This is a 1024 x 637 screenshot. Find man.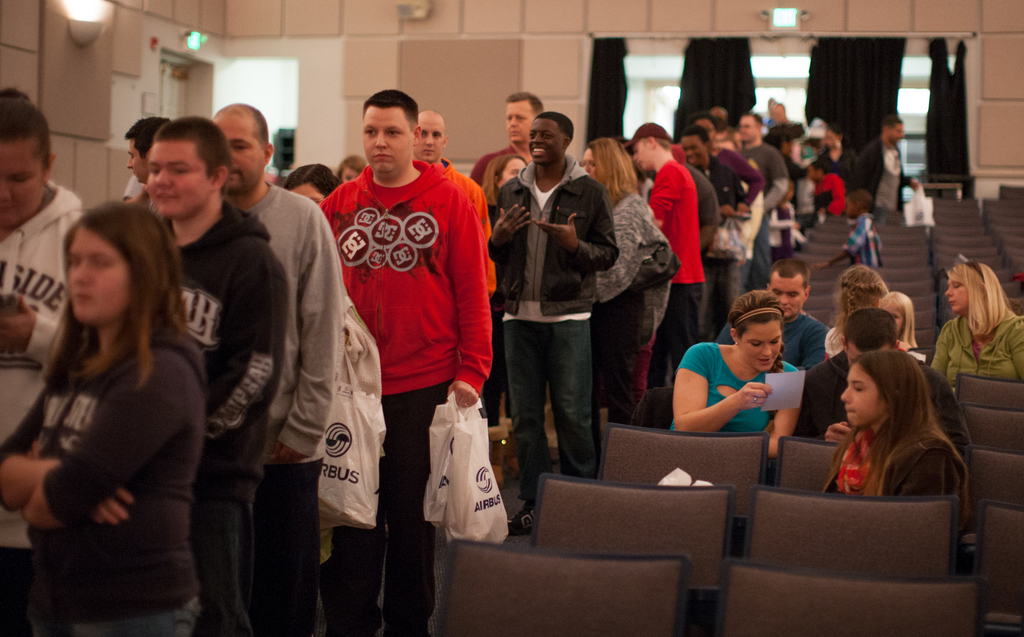
Bounding box: bbox(124, 114, 171, 214).
